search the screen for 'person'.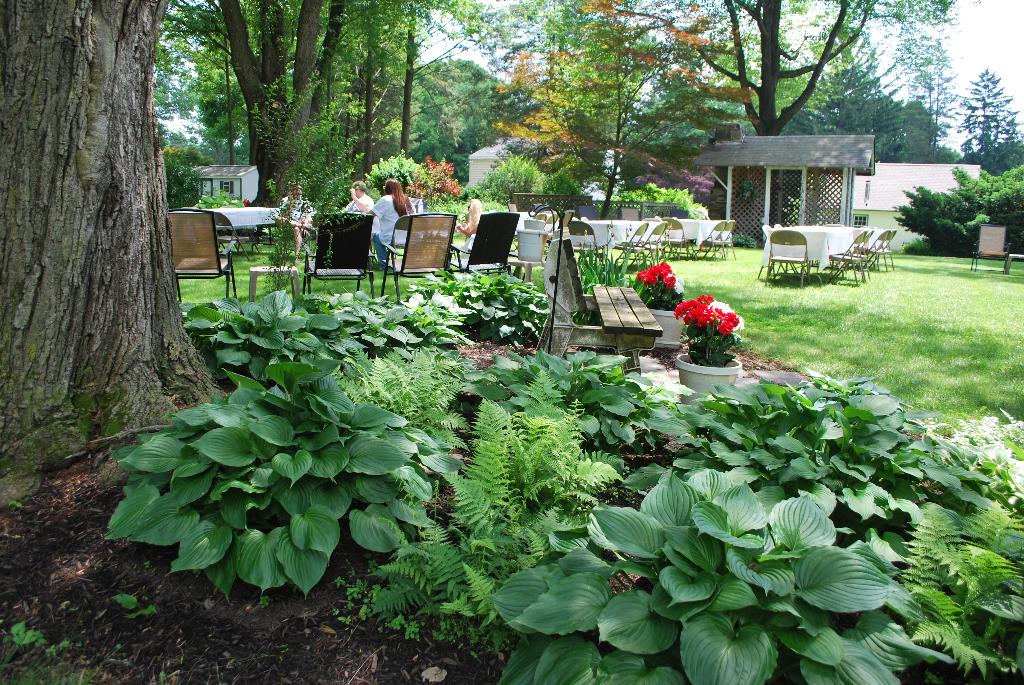
Found at select_region(353, 171, 409, 276).
